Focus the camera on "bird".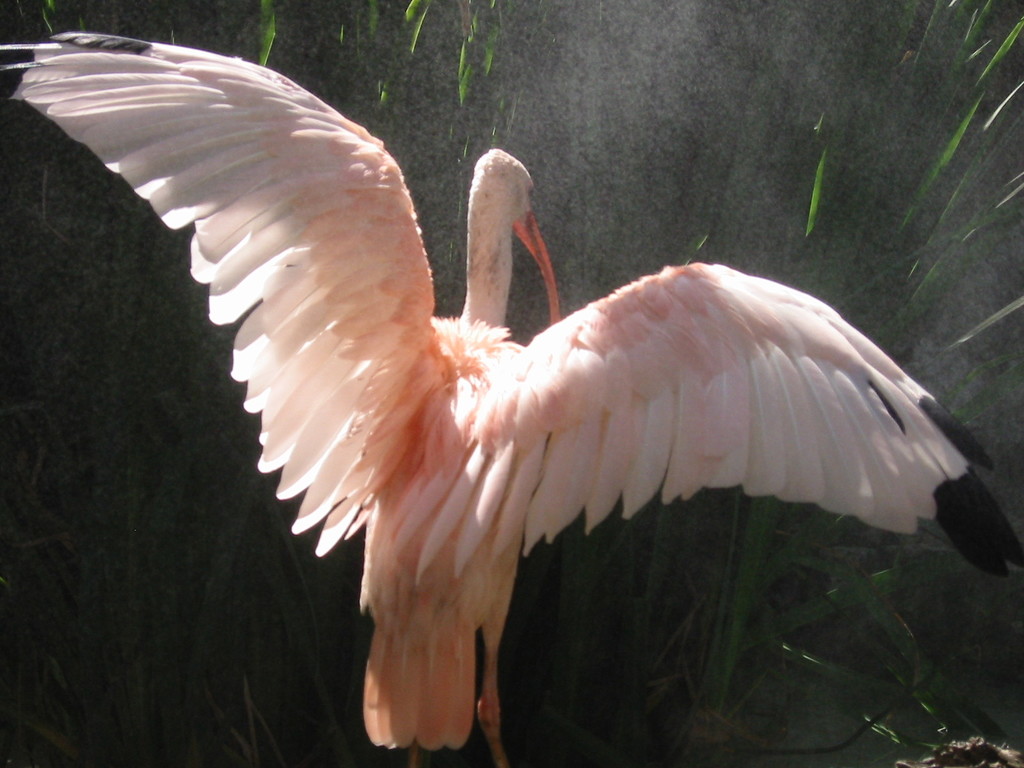
Focus region: 0 29 1023 767.
